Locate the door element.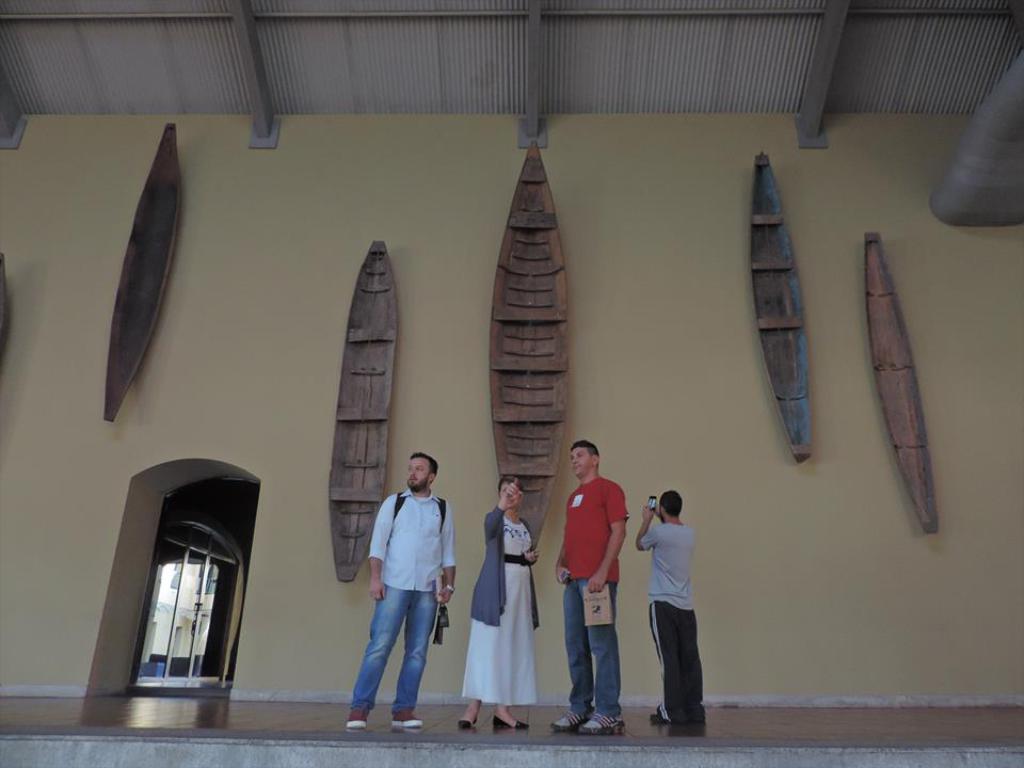
Element bbox: detection(126, 464, 244, 724).
